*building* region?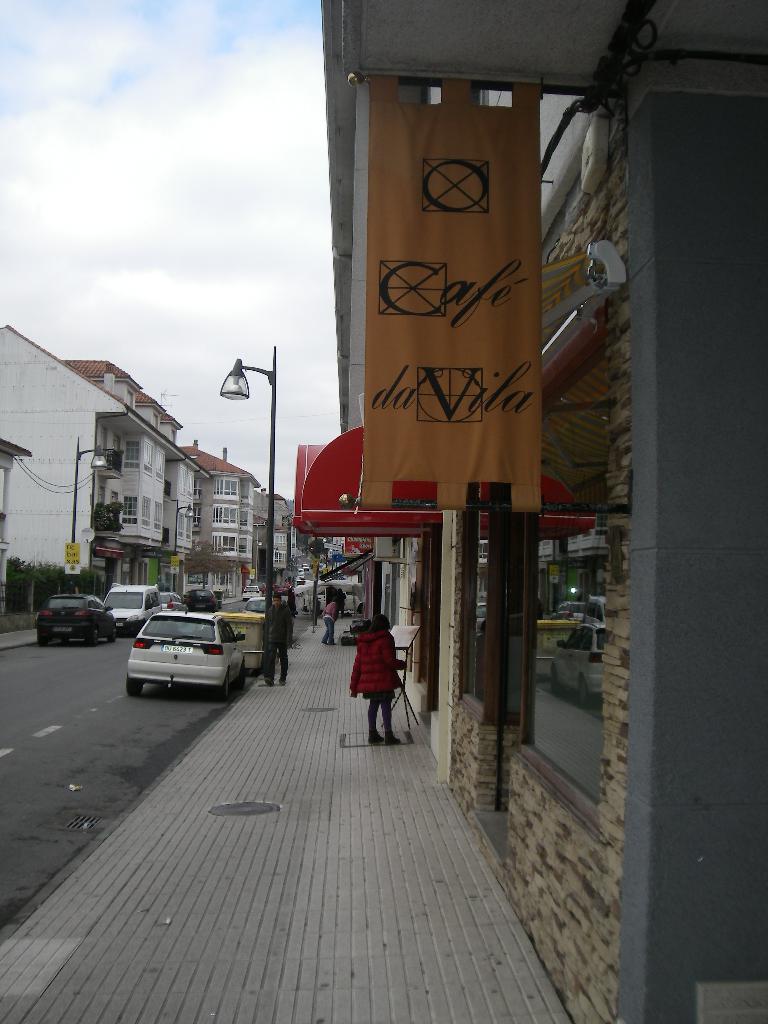
x1=316 y1=0 x2=767 y2=1020
